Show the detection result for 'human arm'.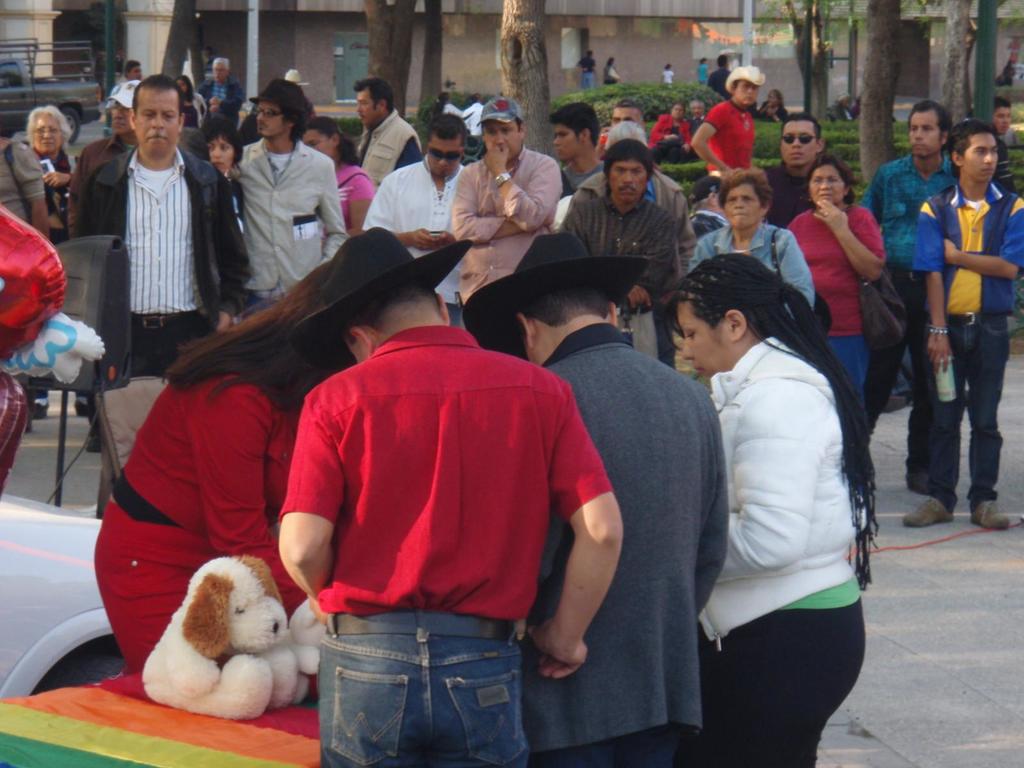
BBox(365, 166, 435, 252).
